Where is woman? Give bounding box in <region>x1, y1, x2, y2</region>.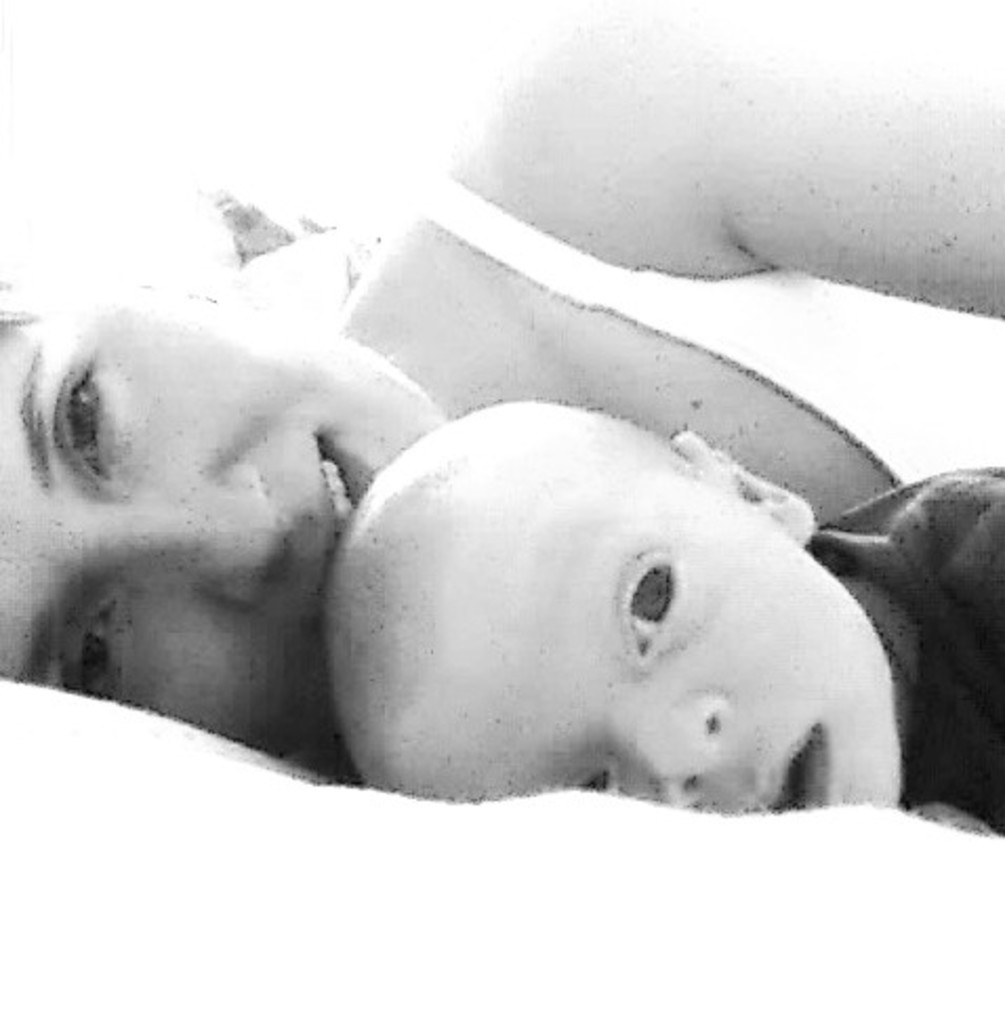
<region>0, 0, 1003, 776</region>.
